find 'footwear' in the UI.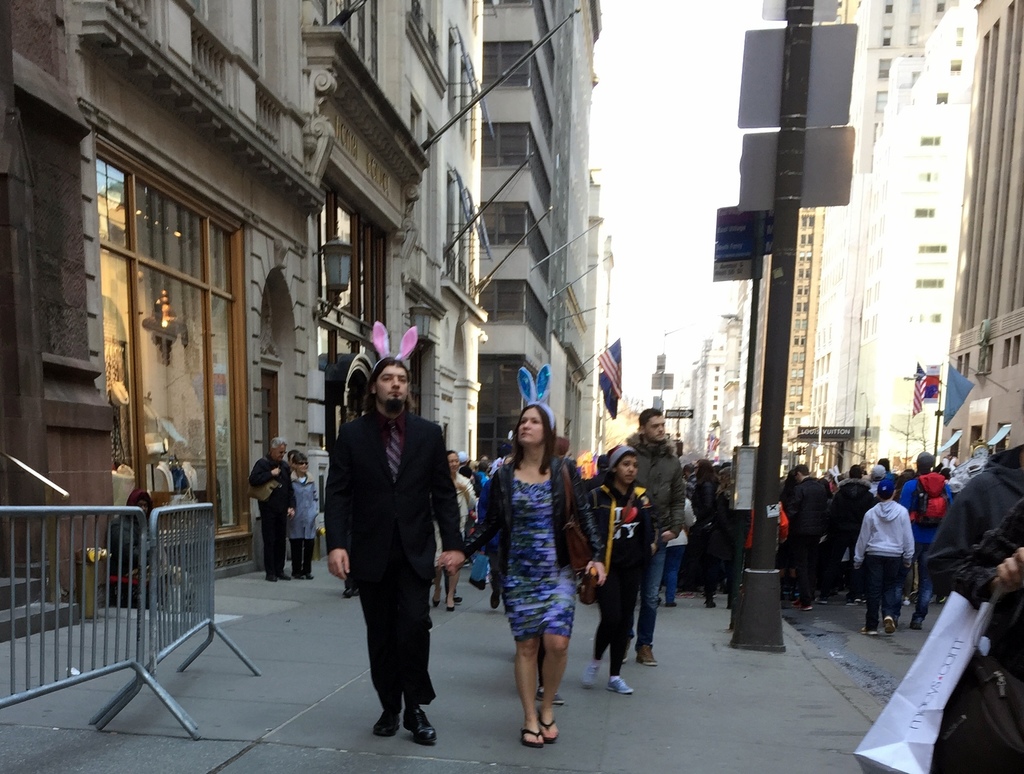
UI element at {"x1": 264, "y1": 572, "x2": 276, "y2": 583}.
